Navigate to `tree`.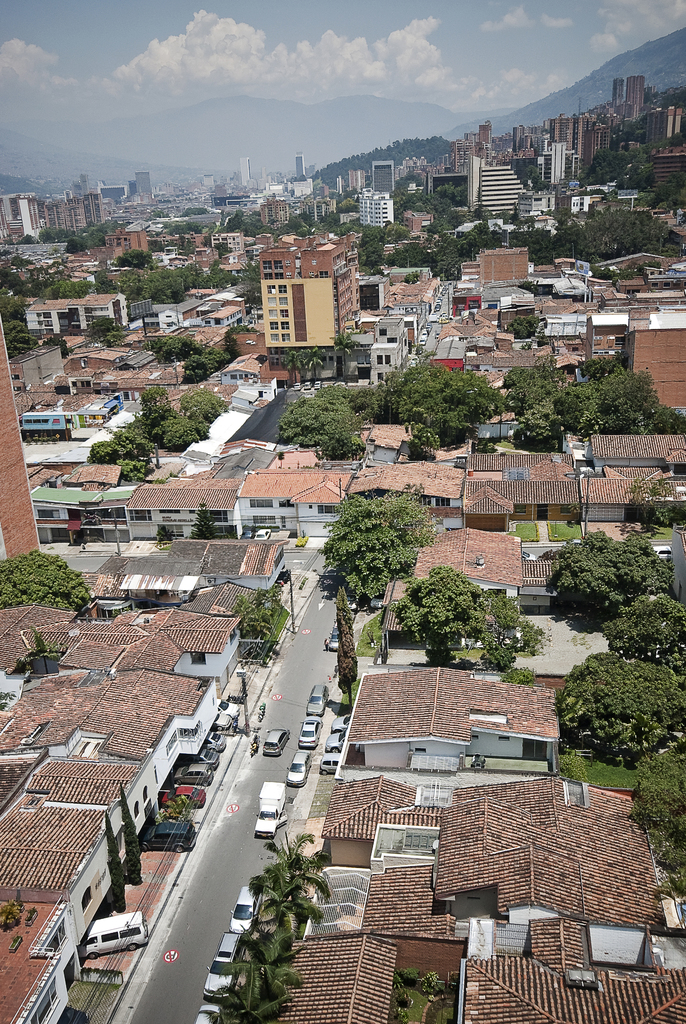
Navigation target: rect(625, 745, 685, 889).
